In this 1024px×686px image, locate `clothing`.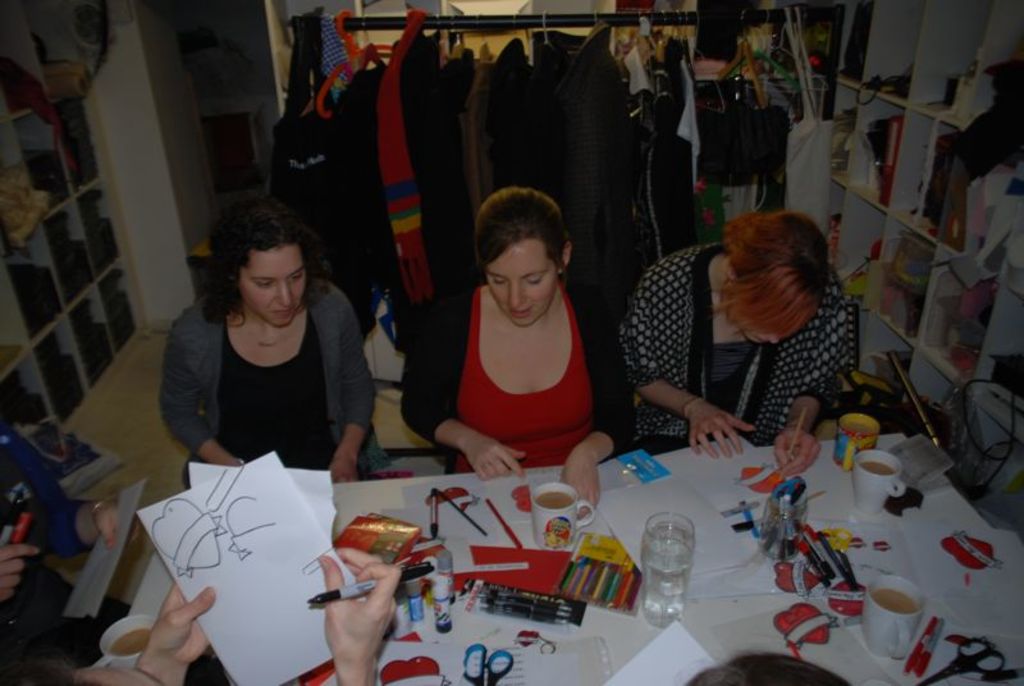
Bounding box: box(140, 278, 369, 485).
